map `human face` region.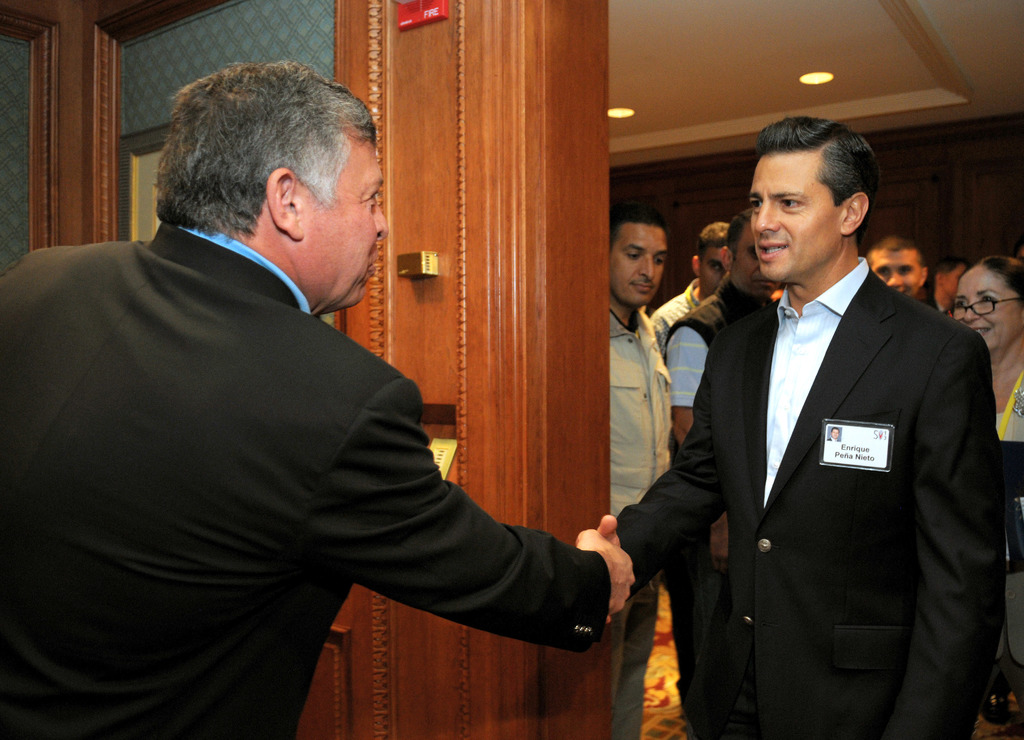
Mapped to 751, 155, 838, 275.
